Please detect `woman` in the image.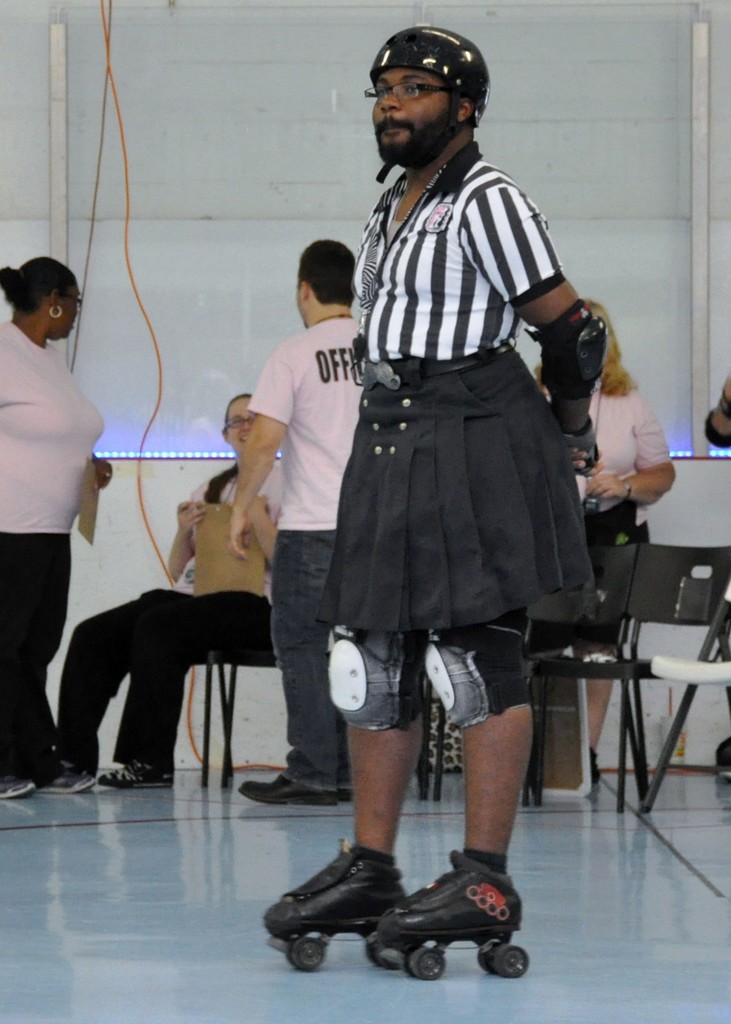
53:389:277:791.
